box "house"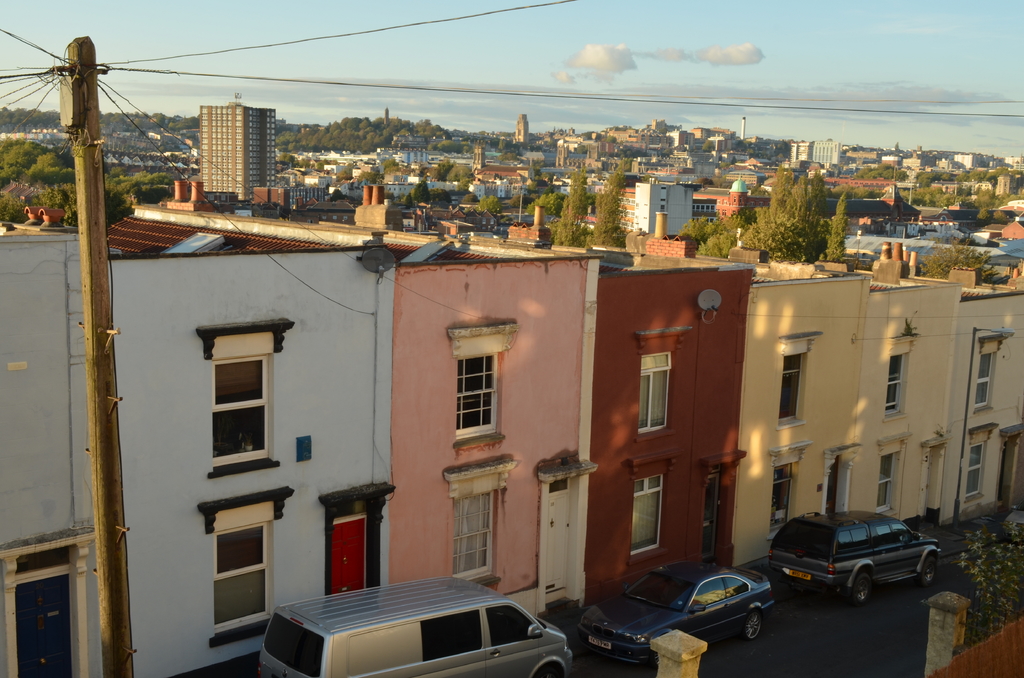
<region>908, 262, 1023, 530</region>
